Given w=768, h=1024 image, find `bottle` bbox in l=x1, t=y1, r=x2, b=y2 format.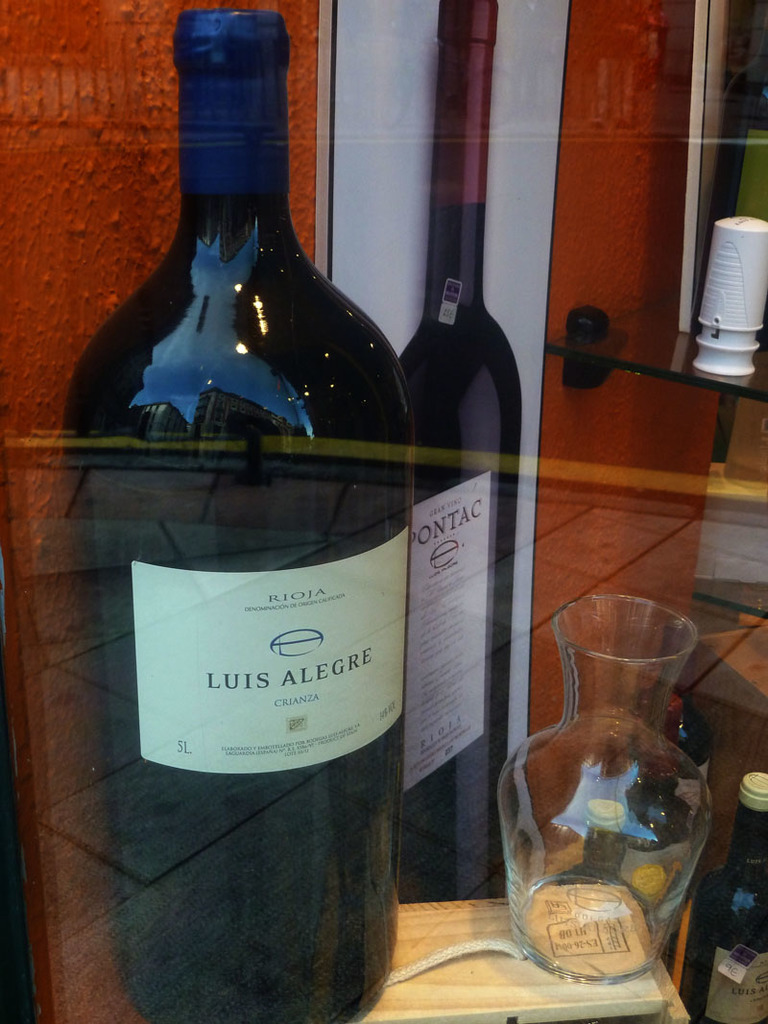
l=586, t=691, r=686, b=886.
